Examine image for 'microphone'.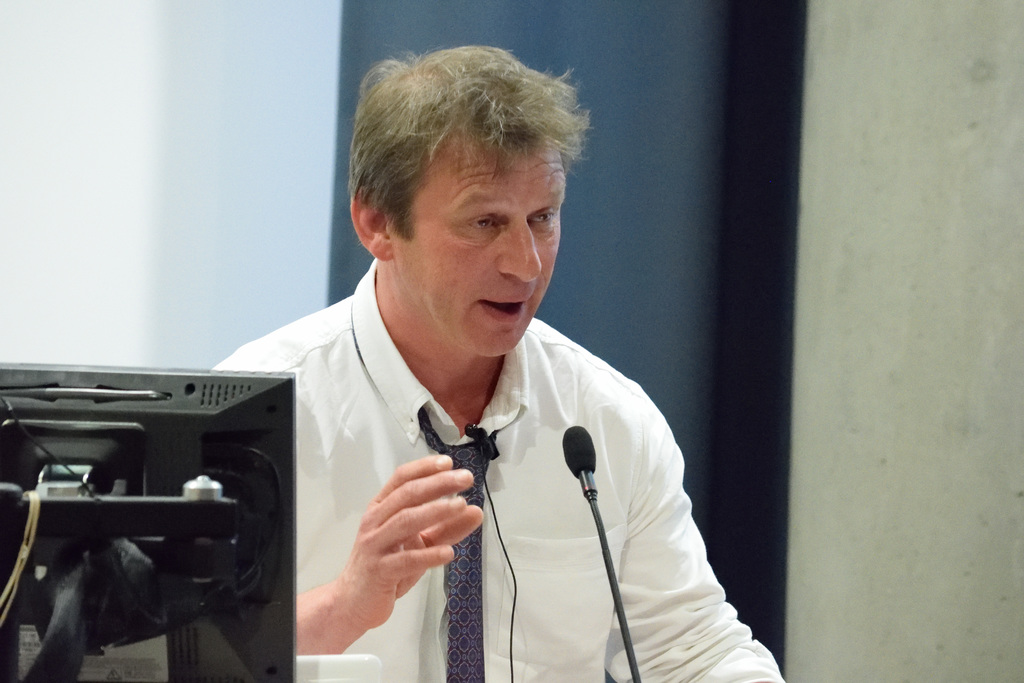
Examination result: [left=464, top=424, right=500, bottom=463].
